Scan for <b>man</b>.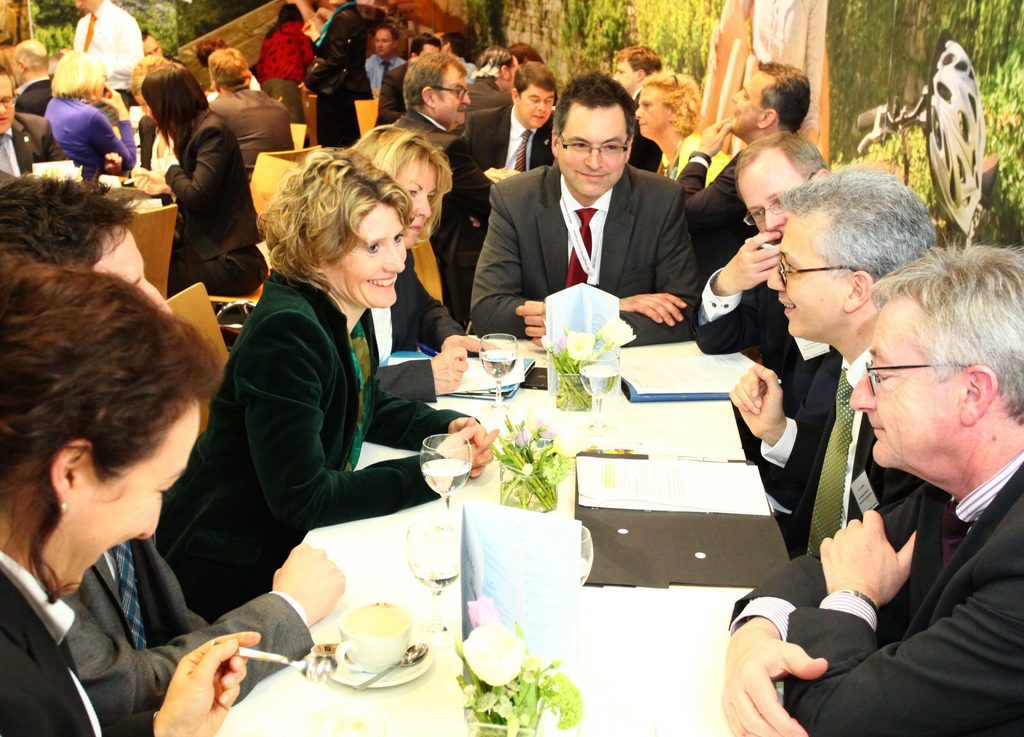
Scan result: [374, 49, 496, 317].
